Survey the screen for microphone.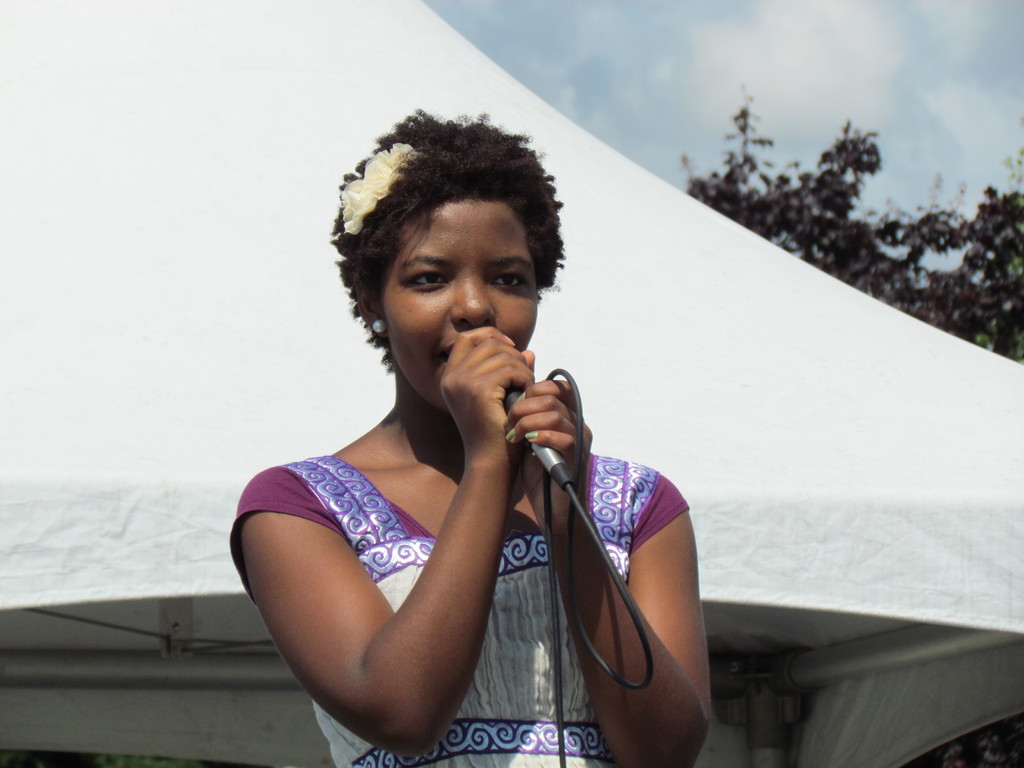
Survey found: {"x1": 502, "y1": 382, "x2": 564, "y2": 472}.
